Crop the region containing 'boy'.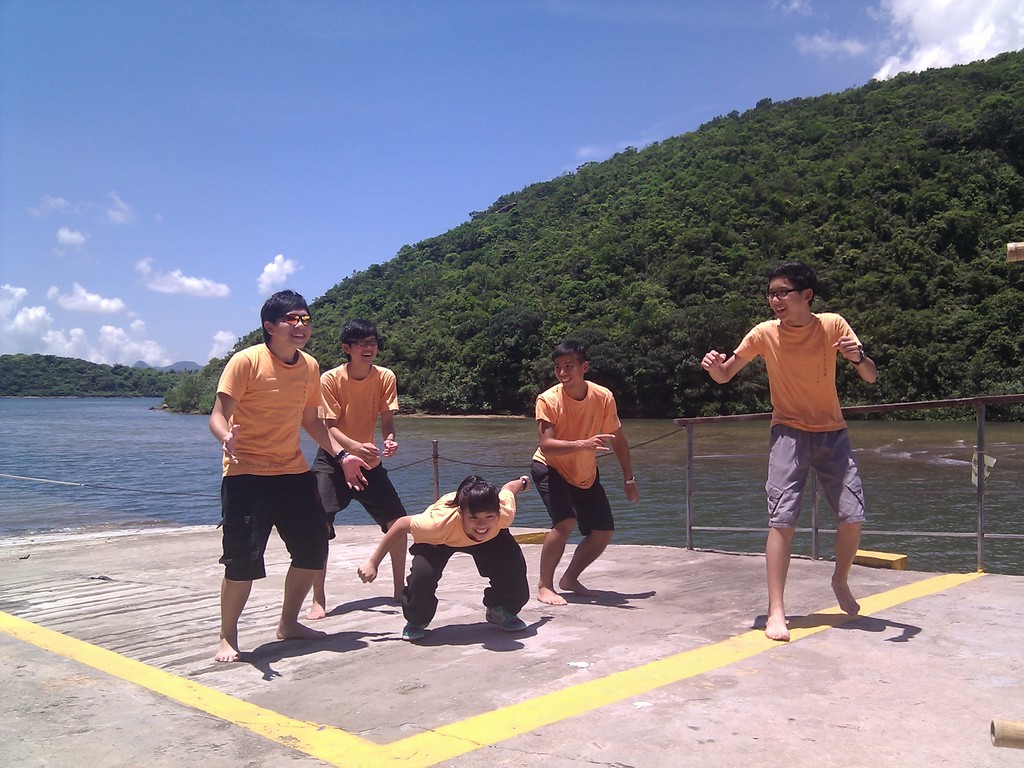
Crop region: [304, 321, 404, 619].
